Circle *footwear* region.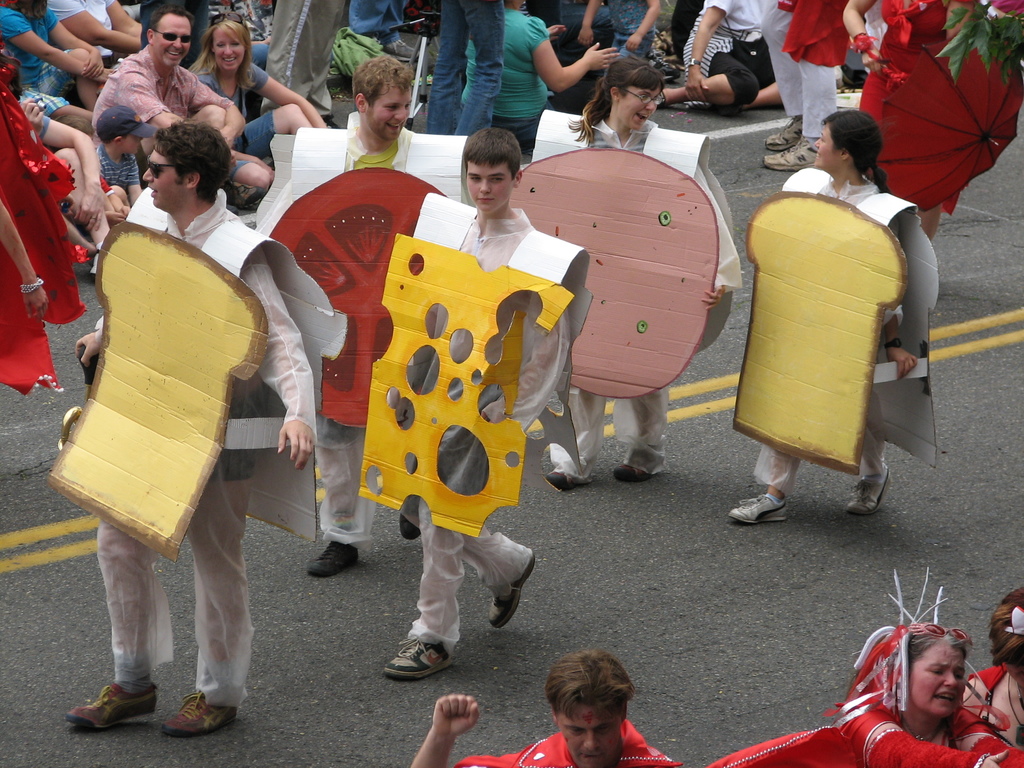
Region: (left=221, top=177, right=268, bottom=209).
